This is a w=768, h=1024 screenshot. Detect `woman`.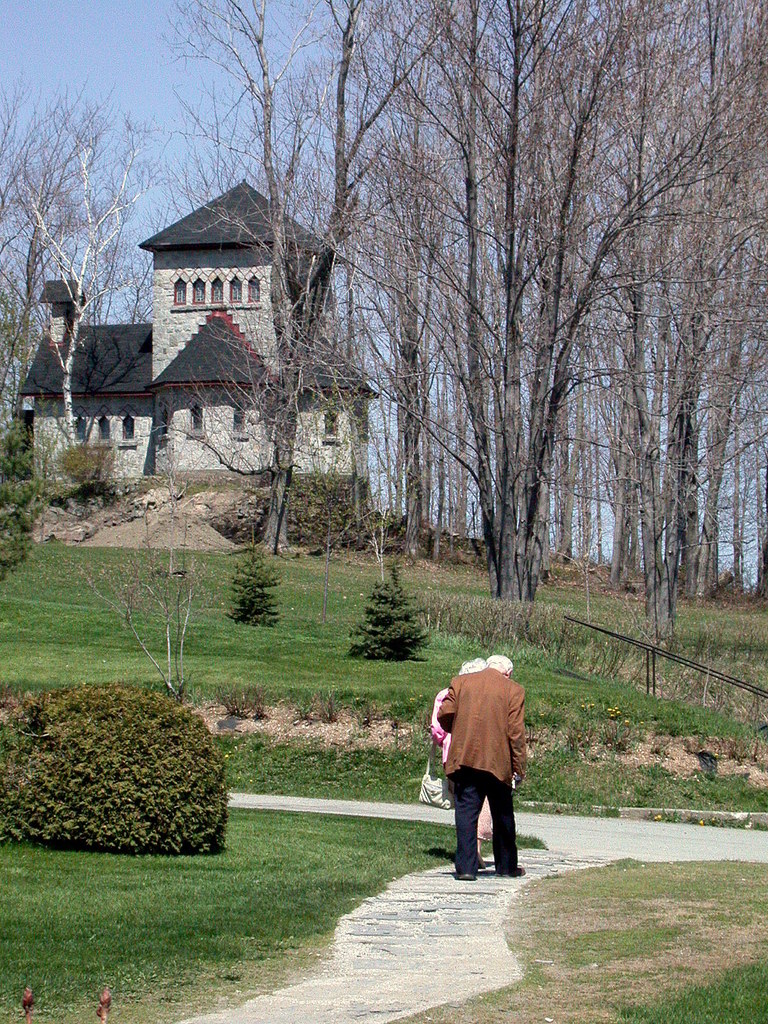
detection(431, 654, 493, 864).
